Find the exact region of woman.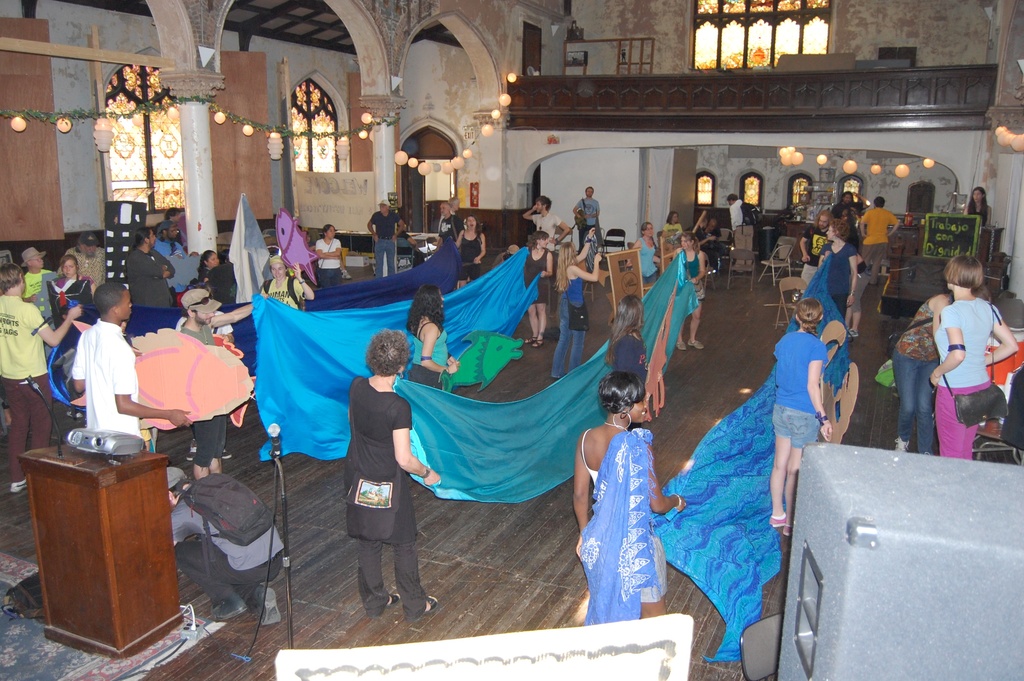
Exact region: 582:340:678:643.
